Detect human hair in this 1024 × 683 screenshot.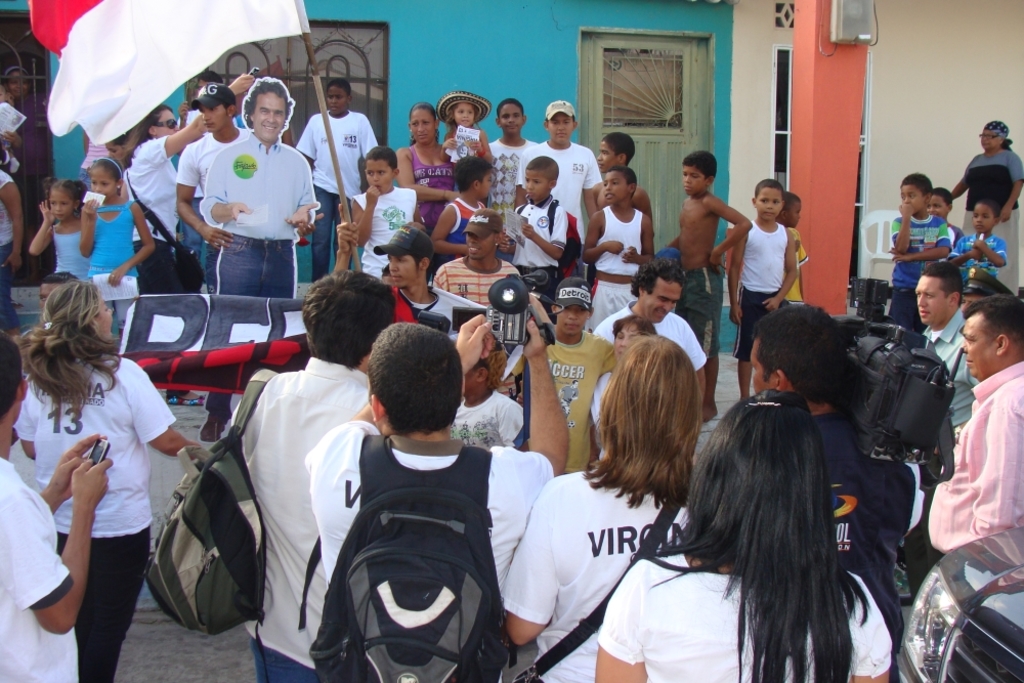
Detection: (125, 103, 170, 156).
